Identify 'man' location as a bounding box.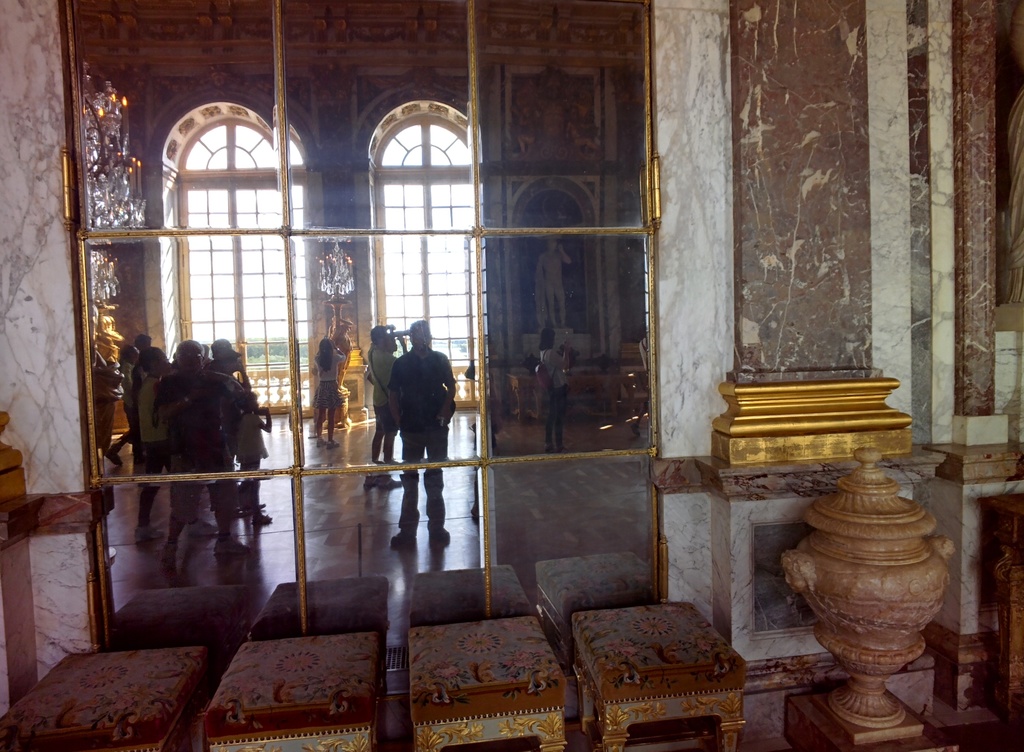
x1=389, y1=317, x2=456, y2=543.
